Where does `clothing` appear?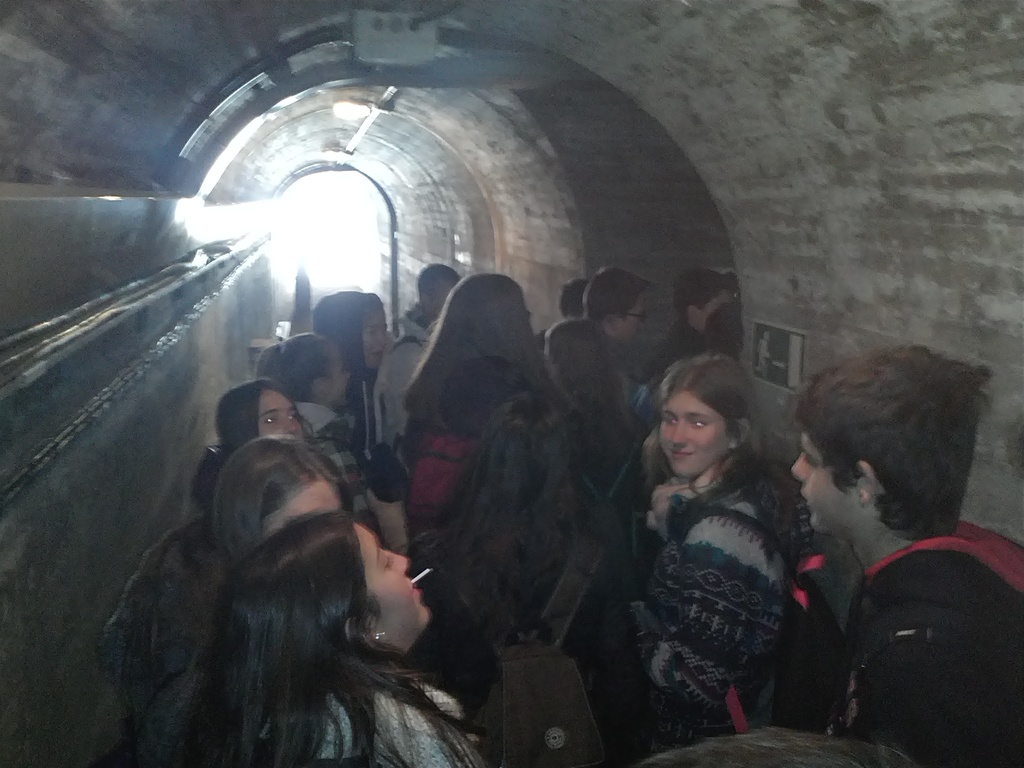
Appears at crop(380, 310, 438, 477).
